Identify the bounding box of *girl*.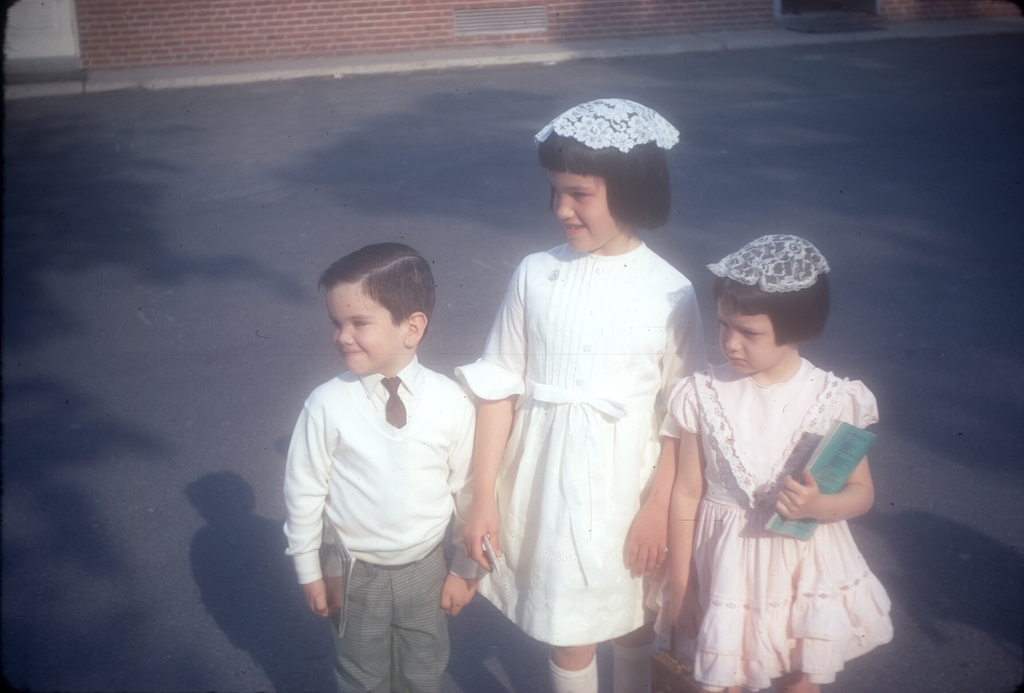
left=653, top=227, right=897, bottom=692.
